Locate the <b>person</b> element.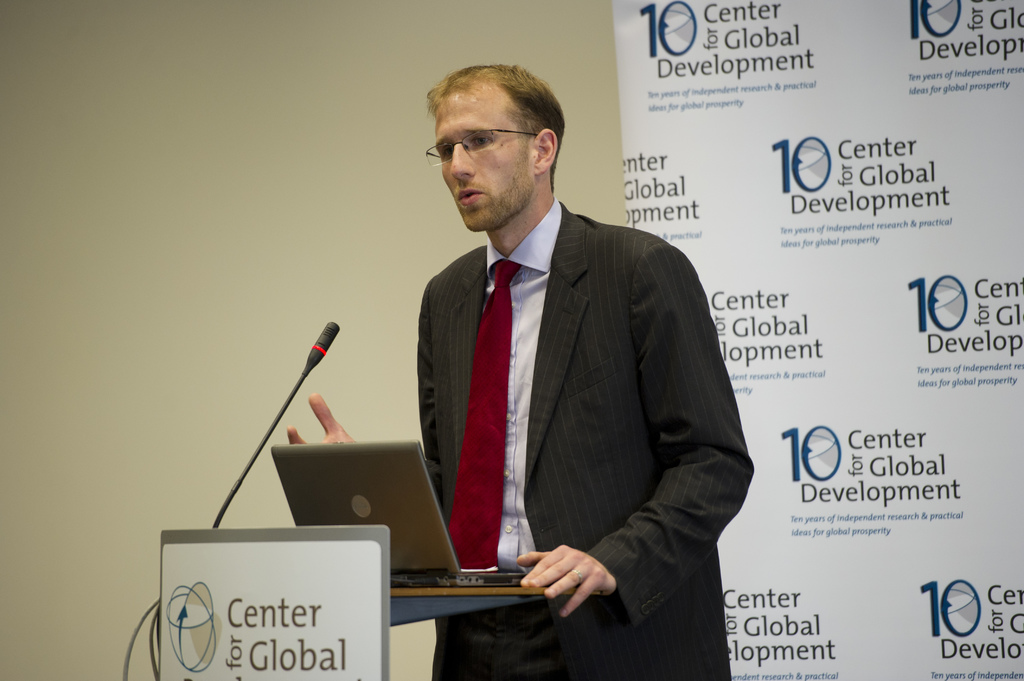
Element bbox: bbox=[287, 57, 754, 680].
